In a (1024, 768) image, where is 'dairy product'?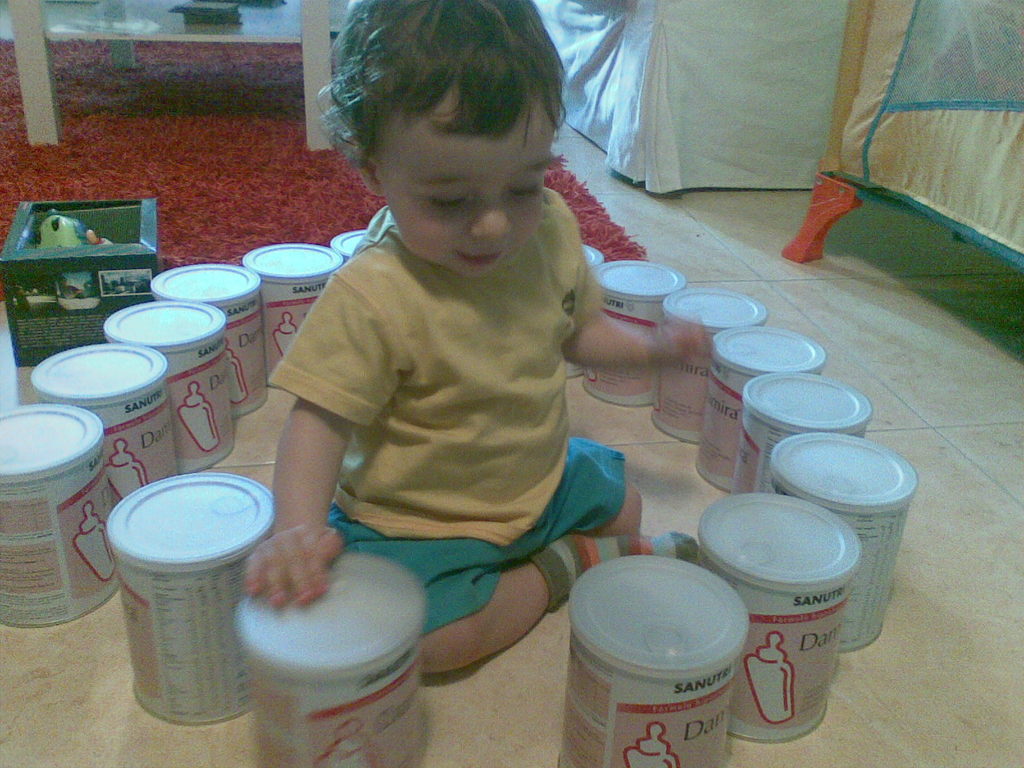
<region>645, 292, 760, 445</region>.
